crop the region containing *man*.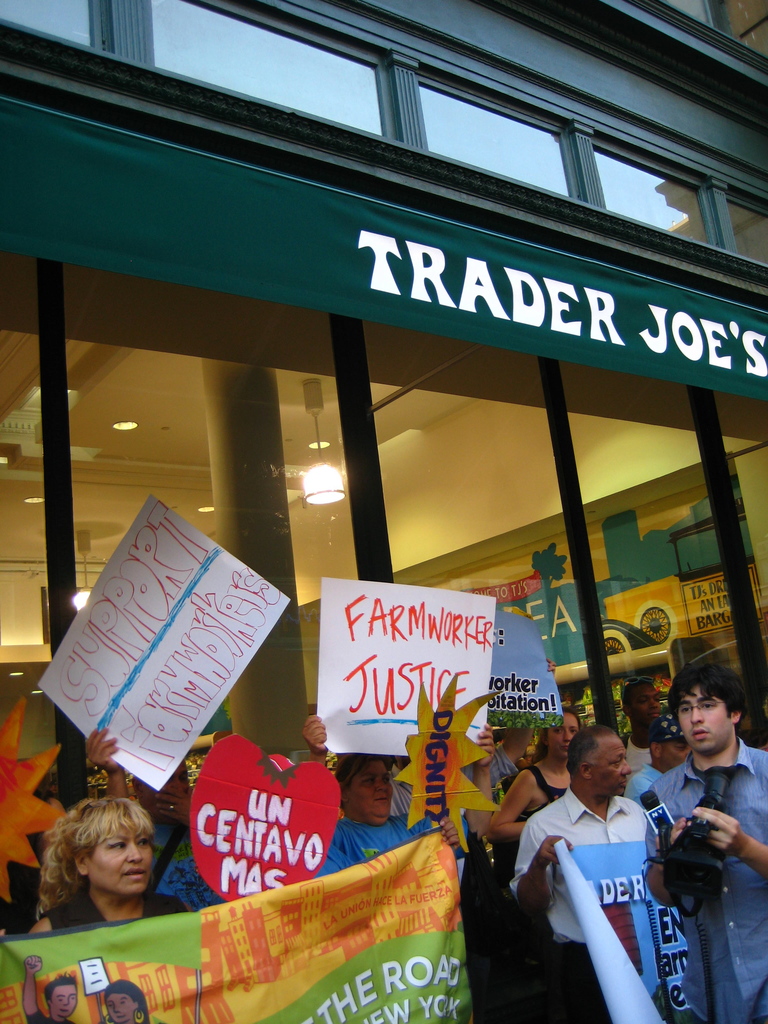
Crop region: (504, 706, 705, 1008).
